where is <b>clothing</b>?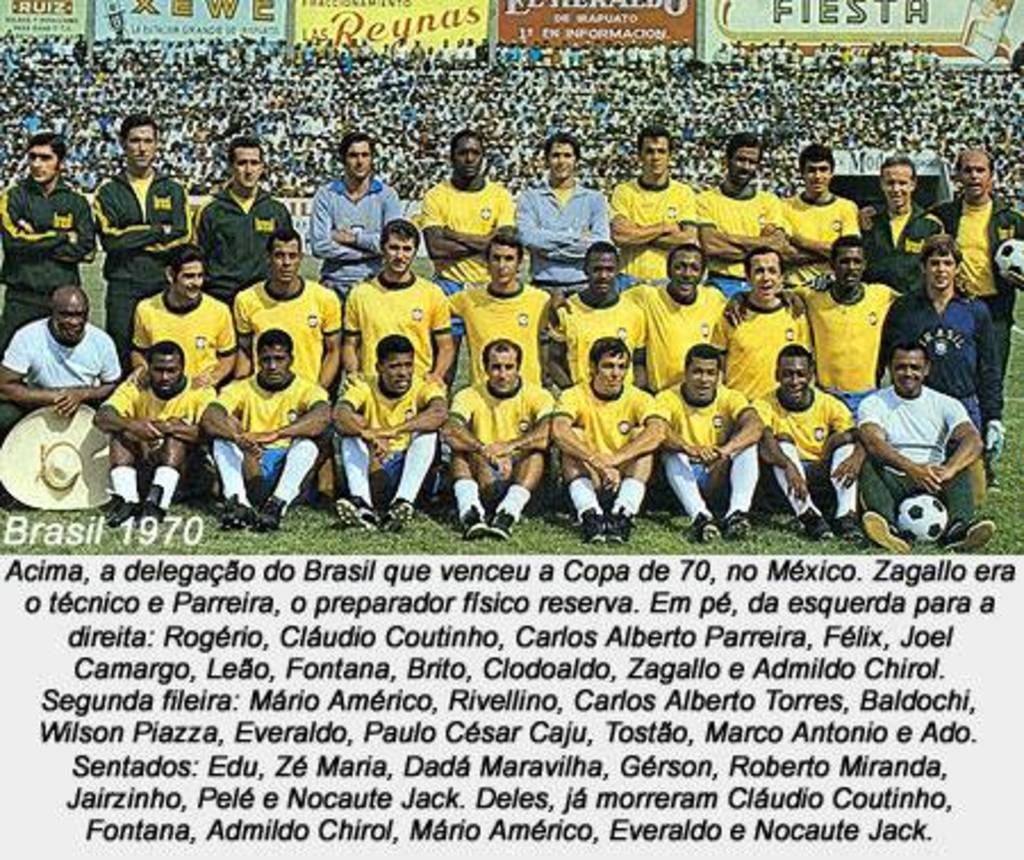
<box>214,439,248,501</box>.
